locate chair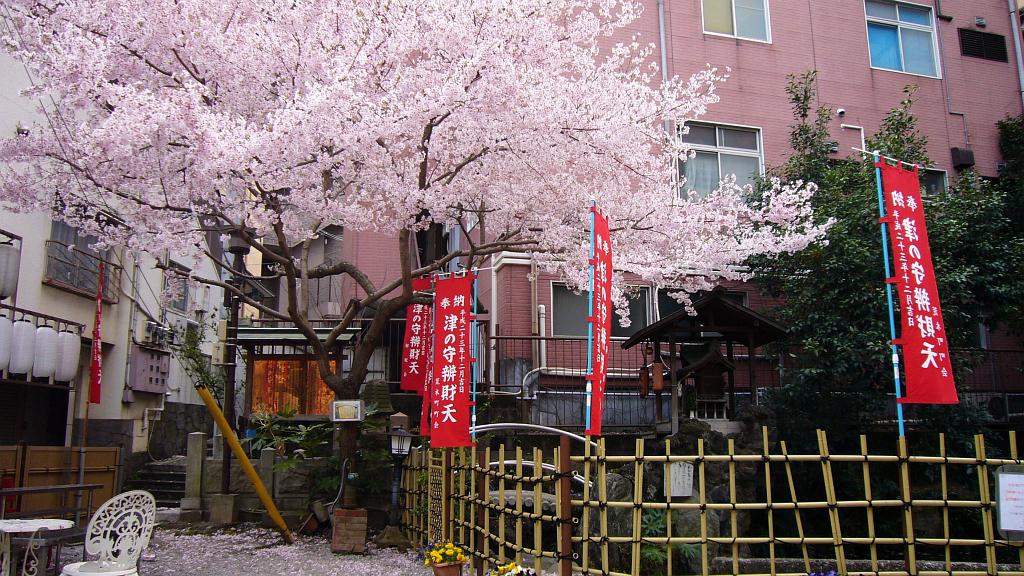
[x1=53, y1=488, x2=161, y2=575]
